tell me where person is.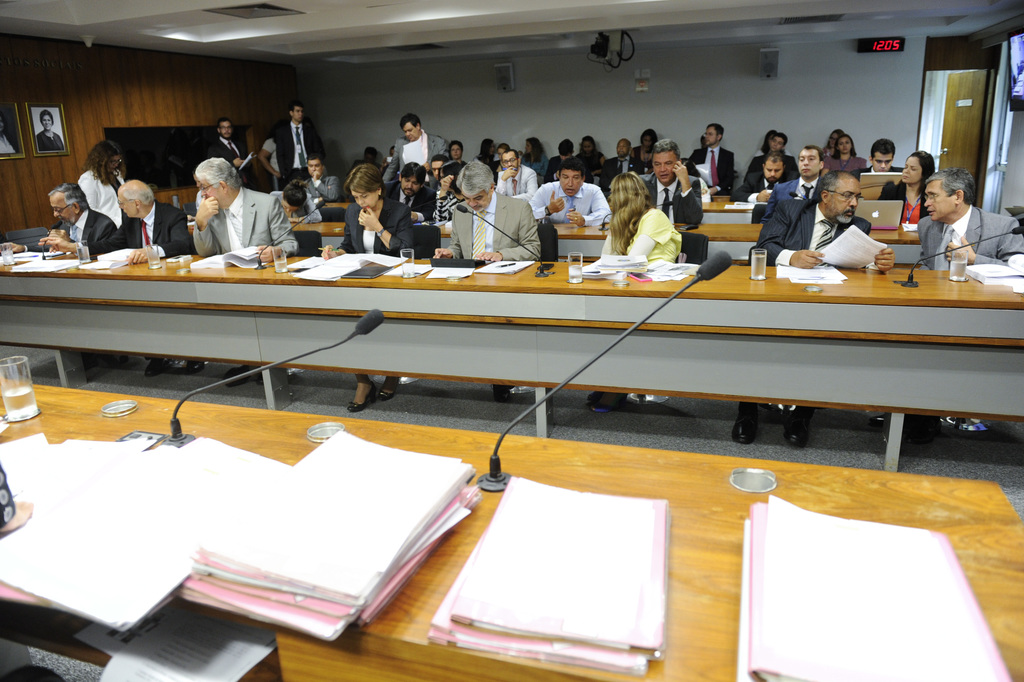
person is at 438 163 547 259.
